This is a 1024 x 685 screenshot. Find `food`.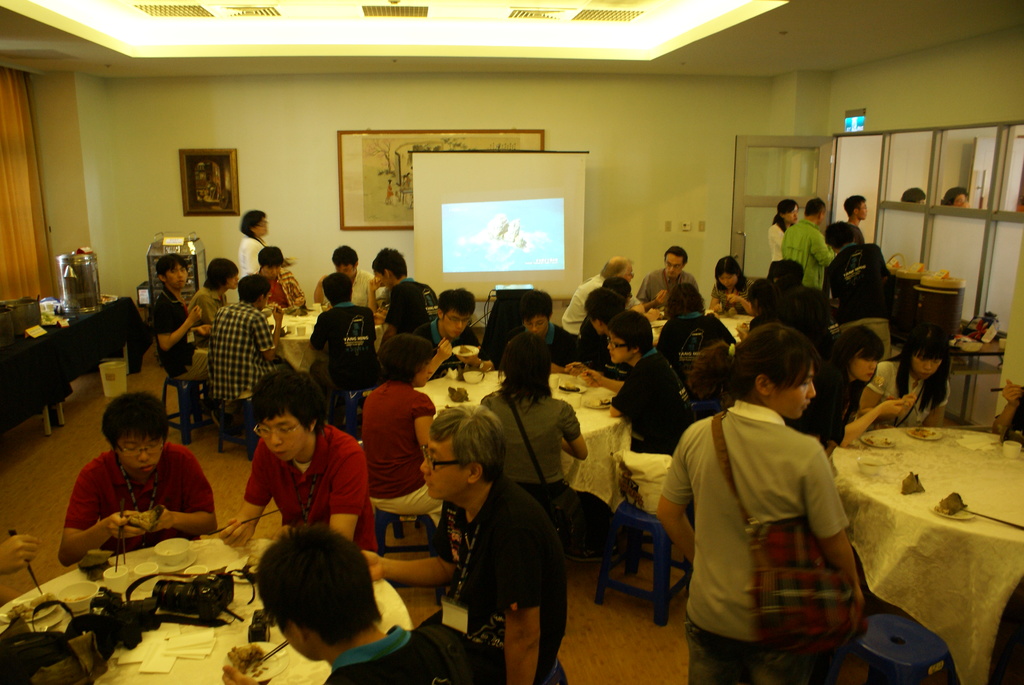
Bounding box: {"x1": 446, "y1": 385, "x2": 471, "y2": 405}.
